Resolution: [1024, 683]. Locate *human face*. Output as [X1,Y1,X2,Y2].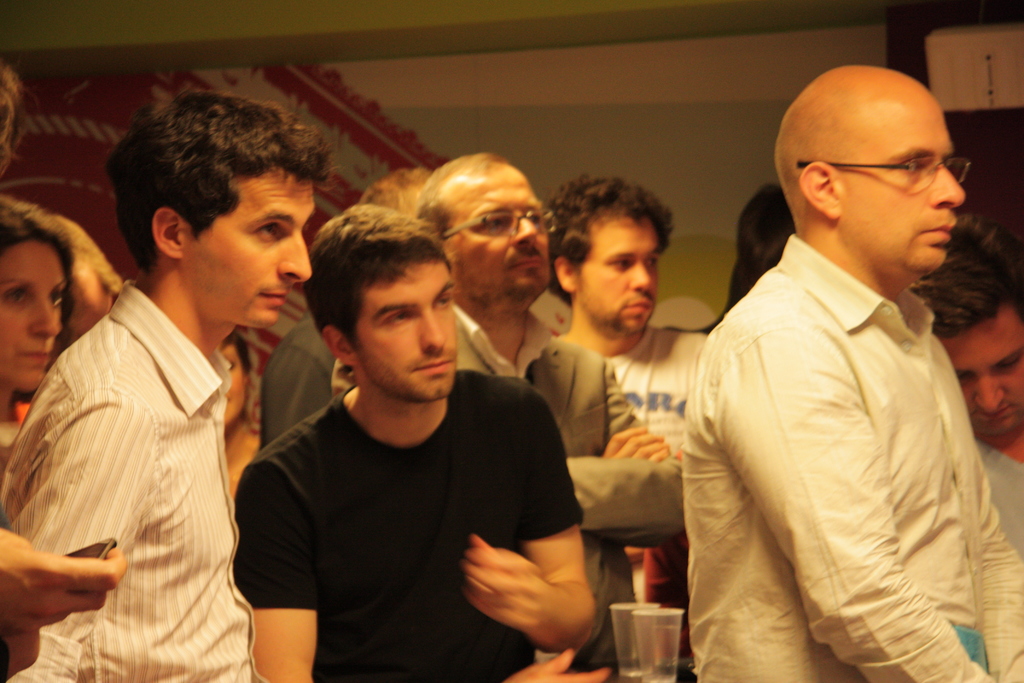
[0,250,70,386].
